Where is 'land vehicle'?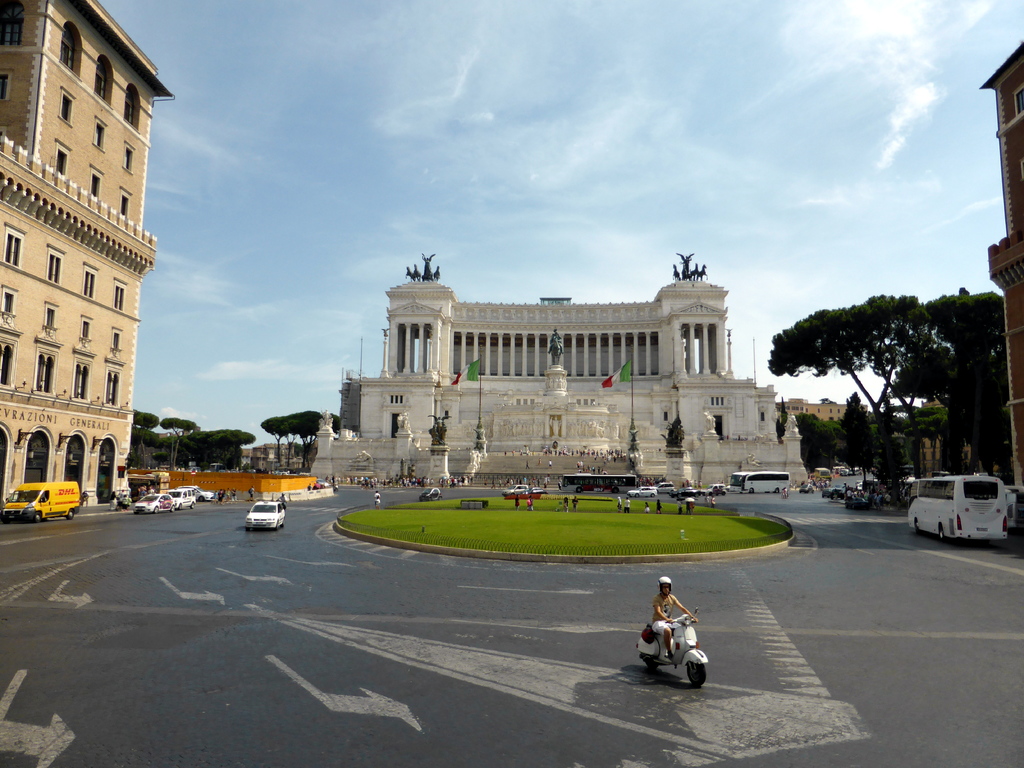
crop(419, 485, 443, 502).
